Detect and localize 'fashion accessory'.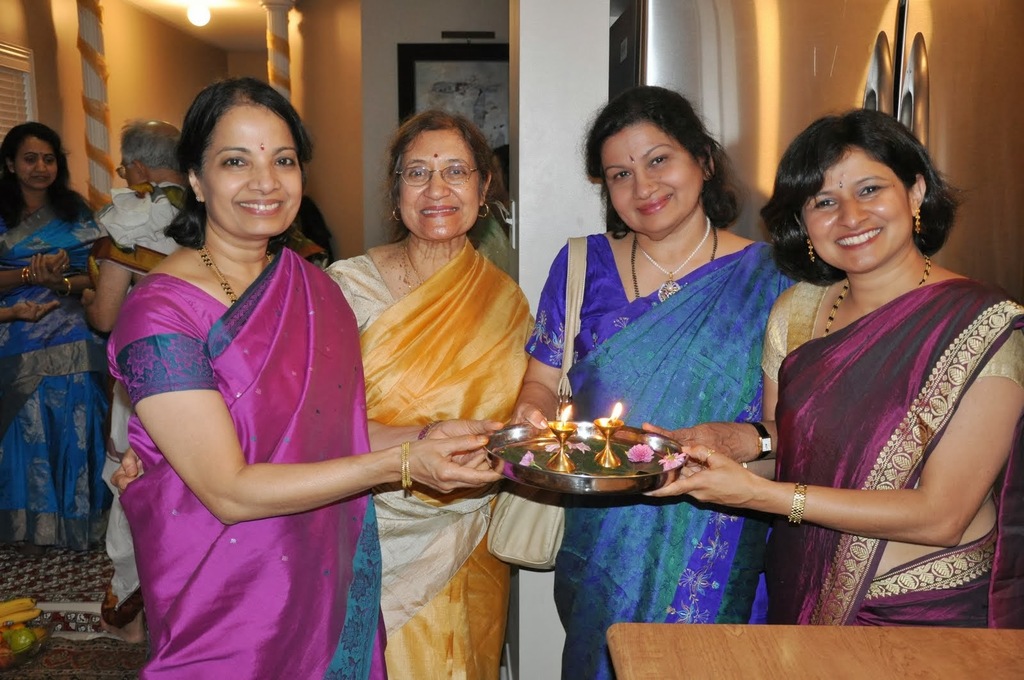
Localized at (left=479, top=233, right=593, bottom=573).
